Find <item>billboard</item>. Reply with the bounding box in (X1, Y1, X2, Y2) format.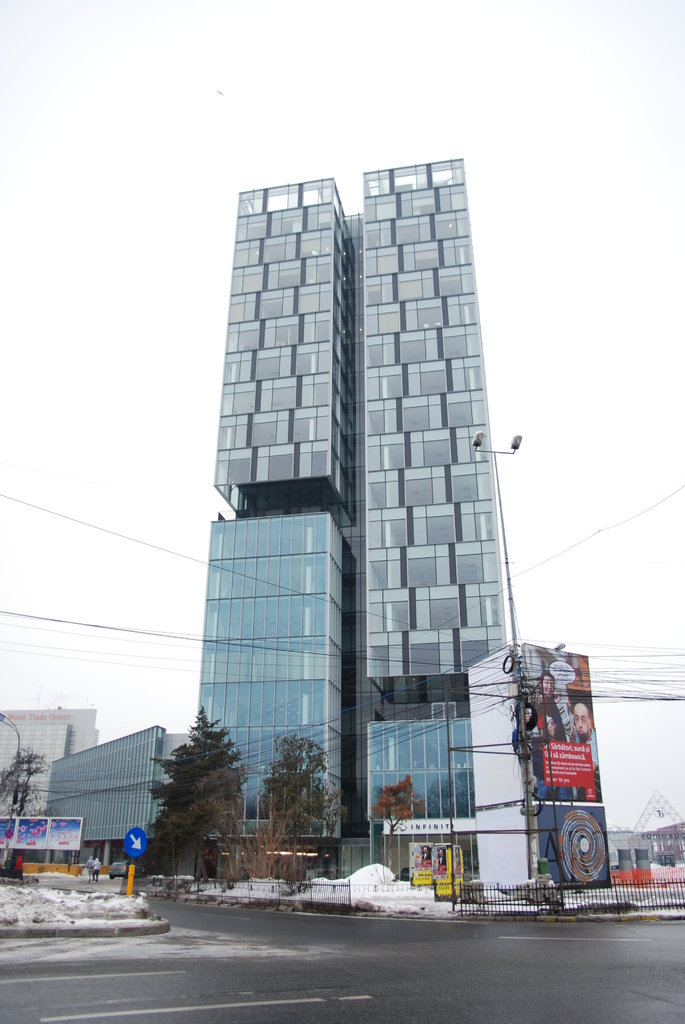
(429, 843, 454, 897).
